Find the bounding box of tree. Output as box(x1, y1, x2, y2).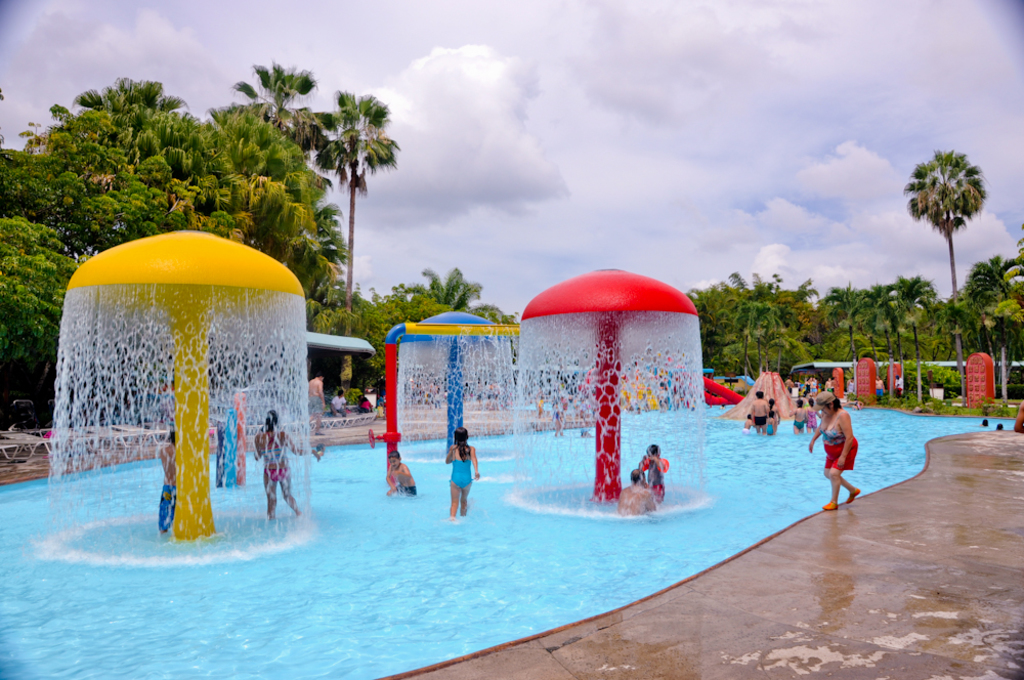
box(221, 53, 322, 134).
